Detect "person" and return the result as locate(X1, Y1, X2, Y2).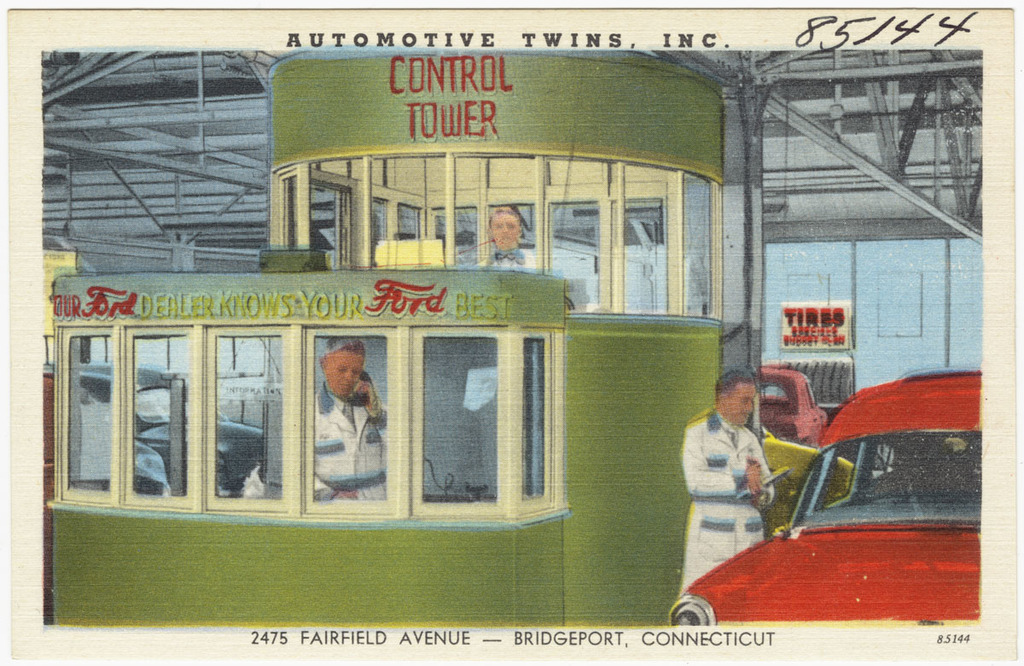
locate(483, 201, 541, 261).
